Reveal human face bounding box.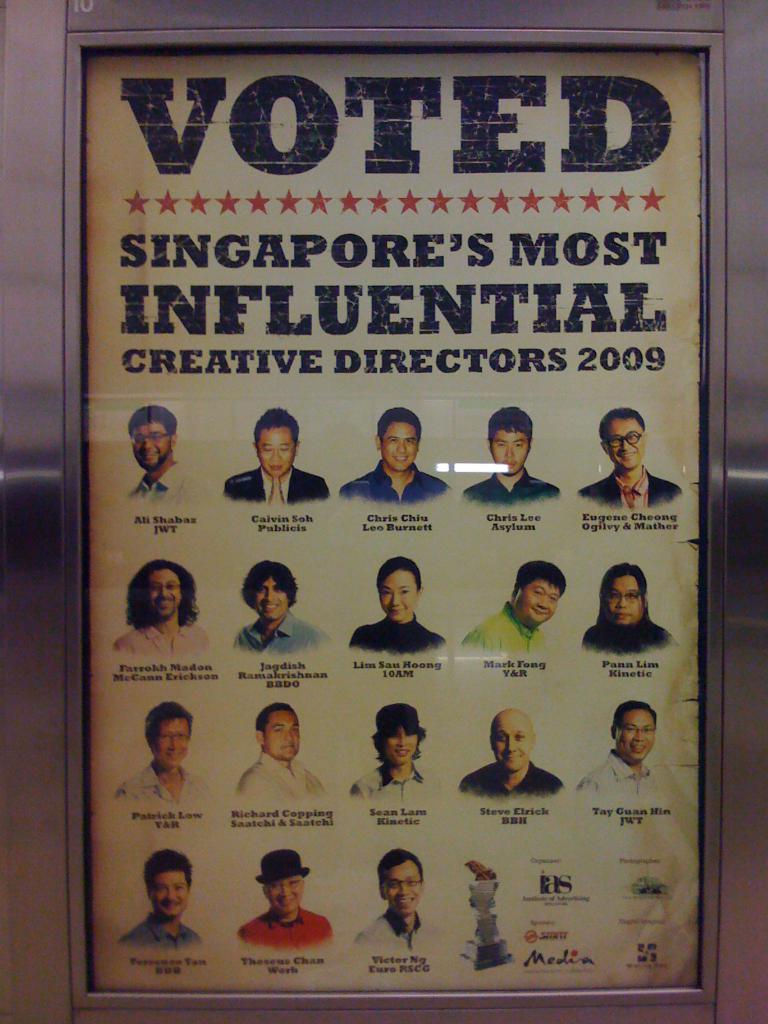
Revealed: <bbox>131, 424, 170, 468</bbox>.
